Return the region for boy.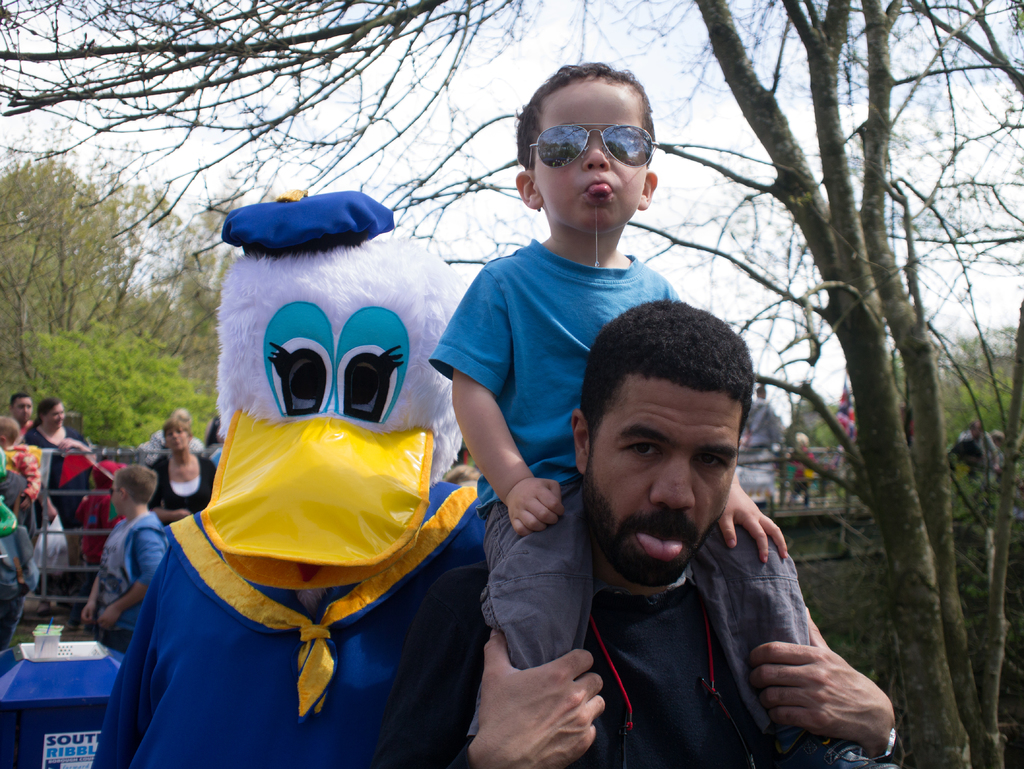
(x1=0, y1=416, x2=38, y2=514).
